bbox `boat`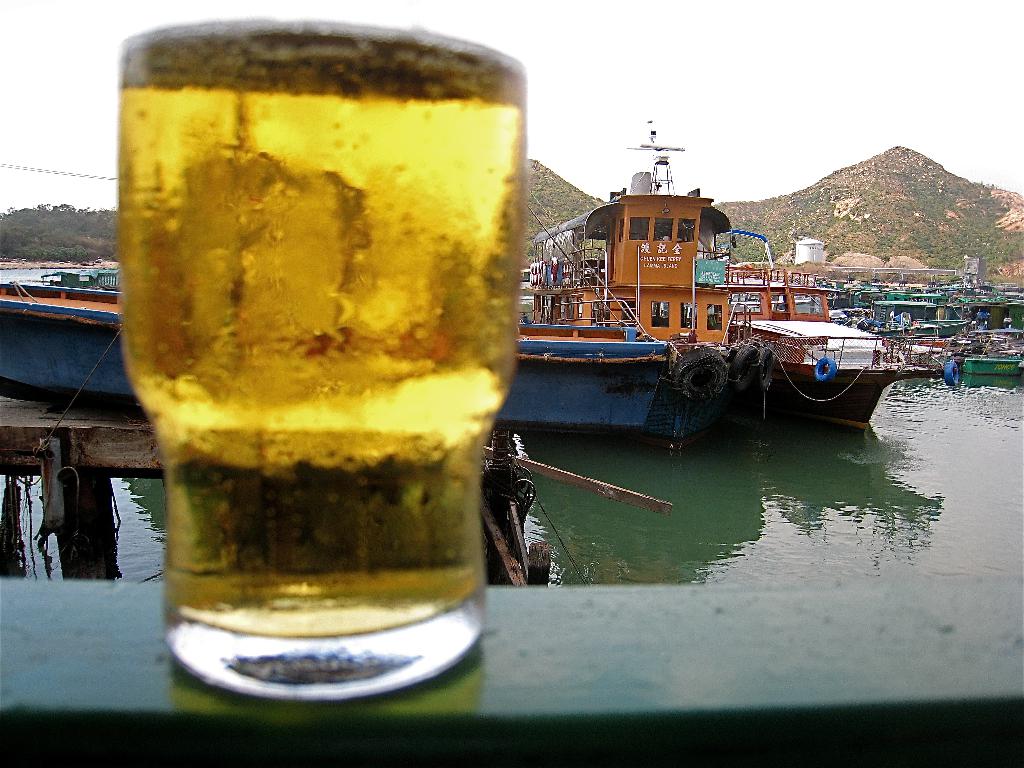
box(760, 269, 916, 433)
